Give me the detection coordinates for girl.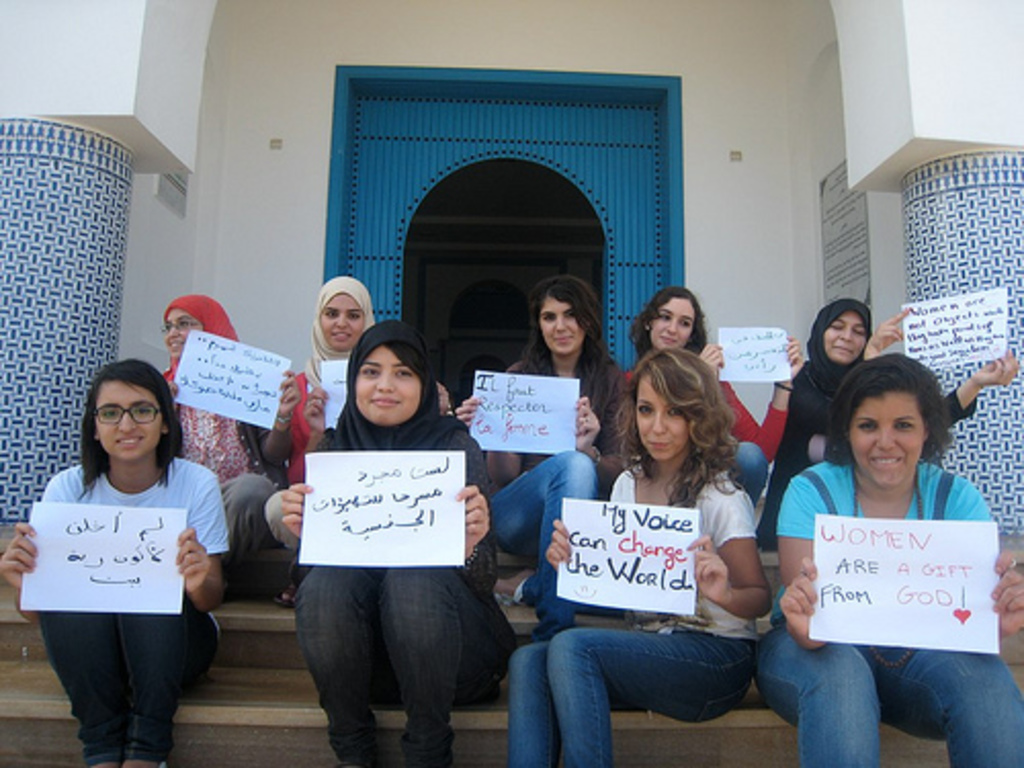
box=[618, 289, 805, 492].
